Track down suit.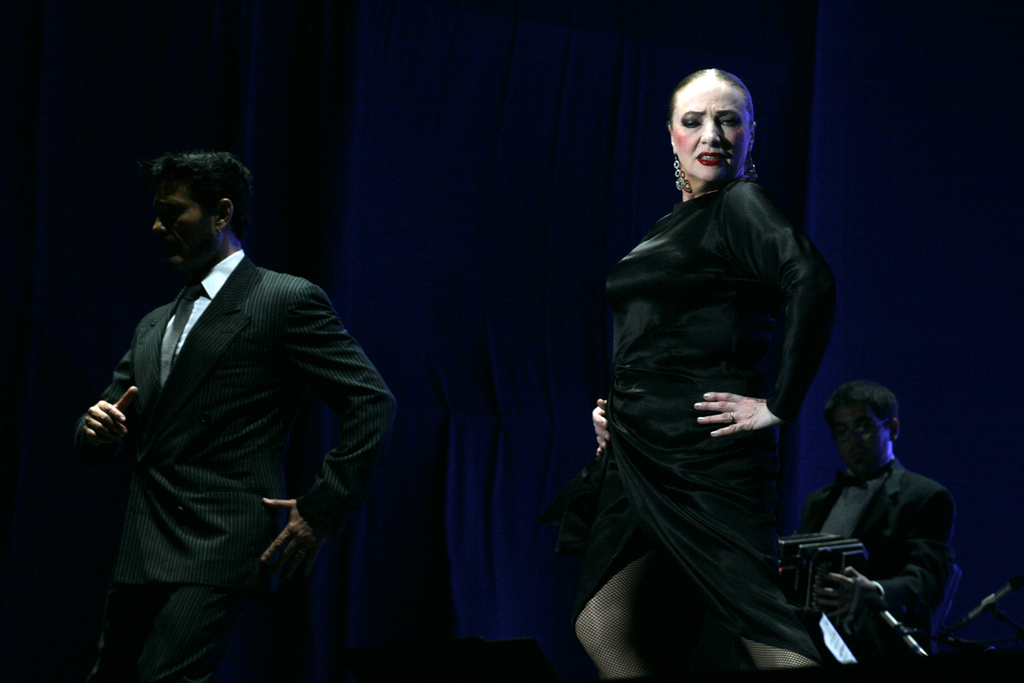
Tracked to [811, 463, 951, 673].
